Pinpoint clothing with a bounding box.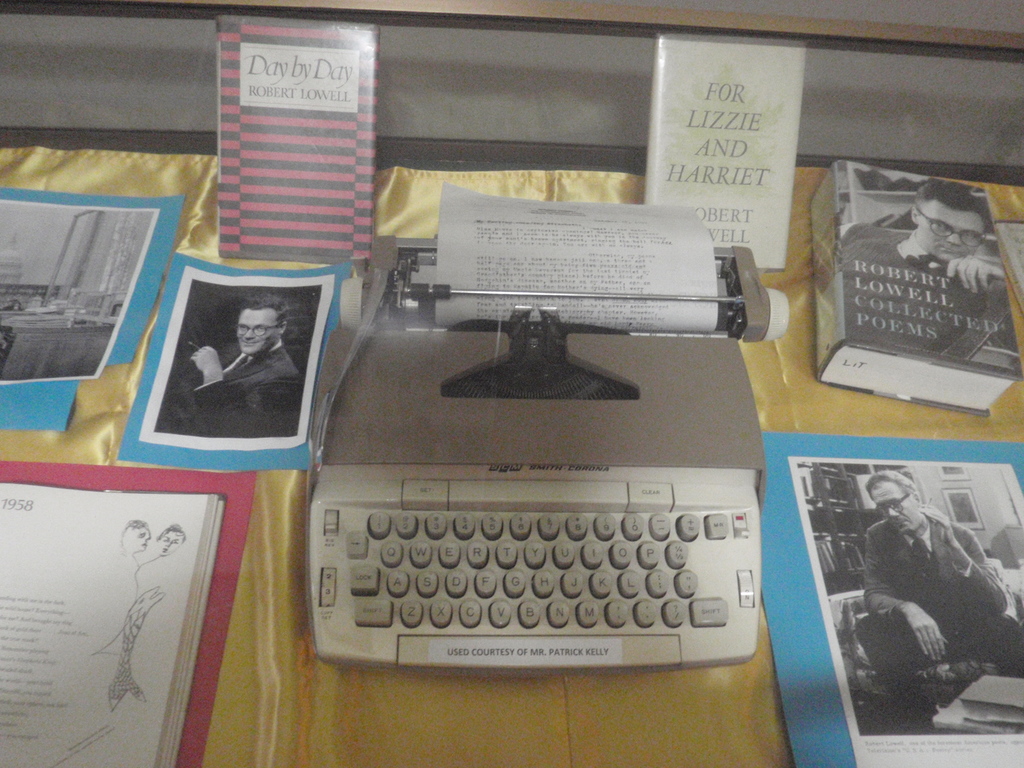
831 228 1021 380.
